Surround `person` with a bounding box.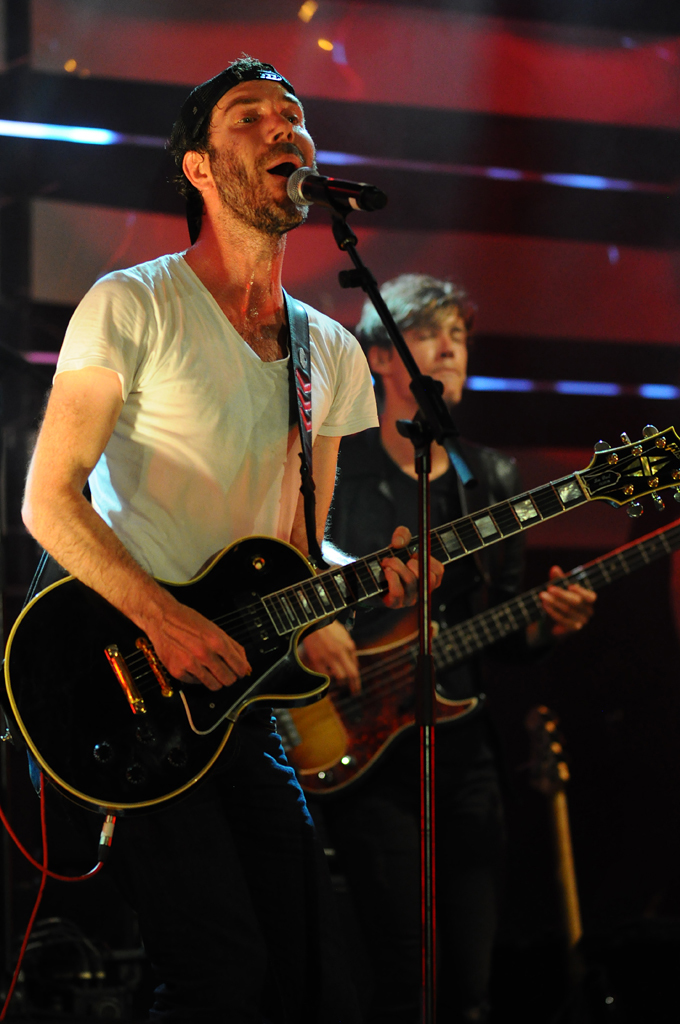
293/269/594/824.
